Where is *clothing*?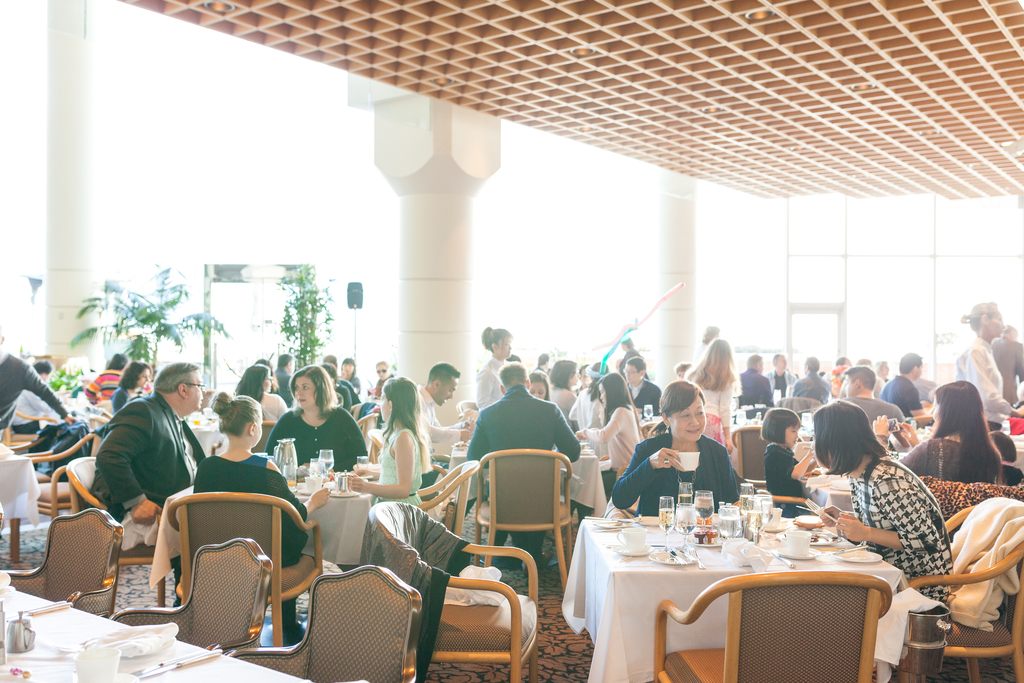
(x1=374, y1=424, x2=420, y2=514).
